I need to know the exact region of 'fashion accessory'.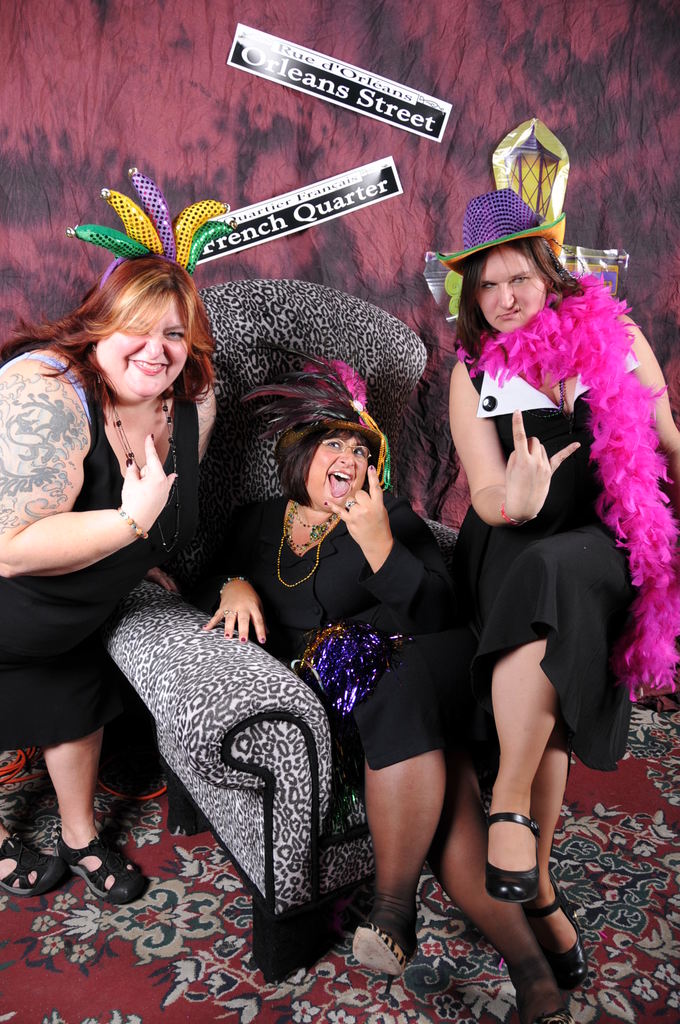
Region: detection(123, 512, 153, 545).
